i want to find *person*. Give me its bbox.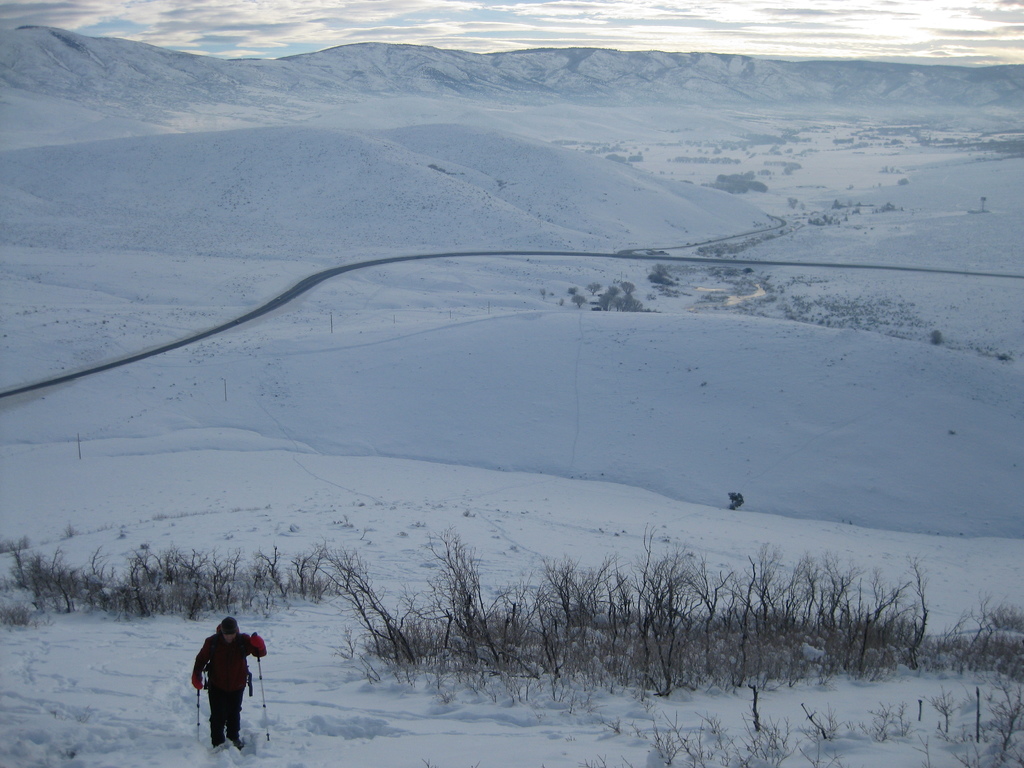
<region>193, 620, 258, 744</region>.
